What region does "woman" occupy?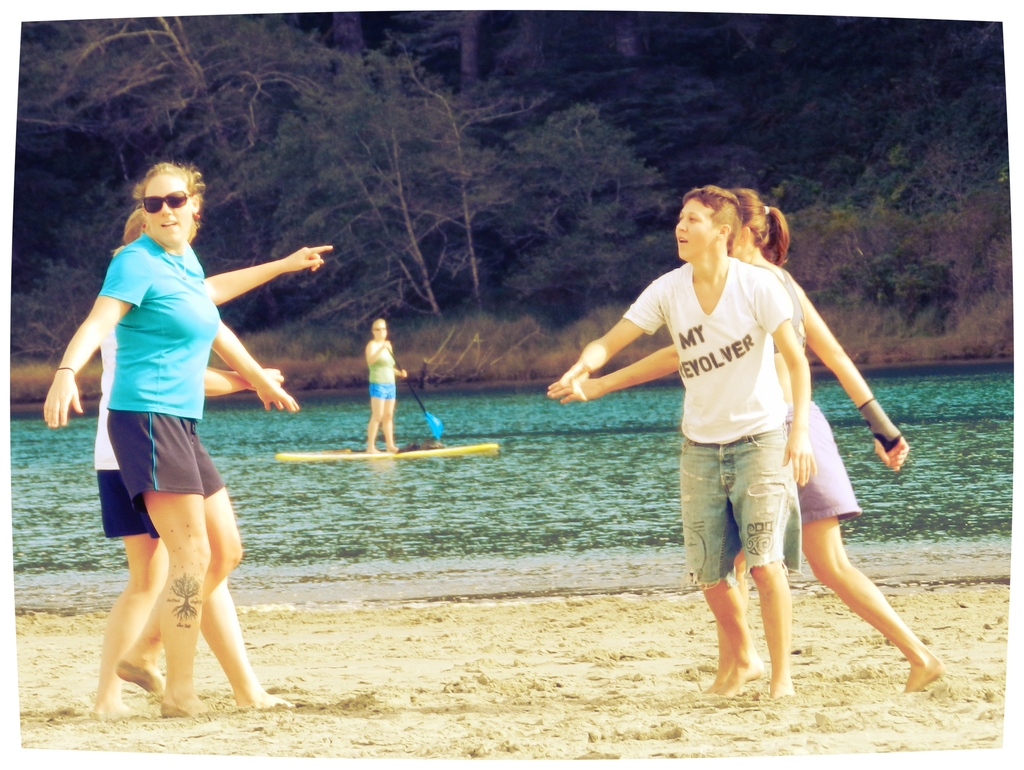
left=79, top=214, right=339, bottom=721.
